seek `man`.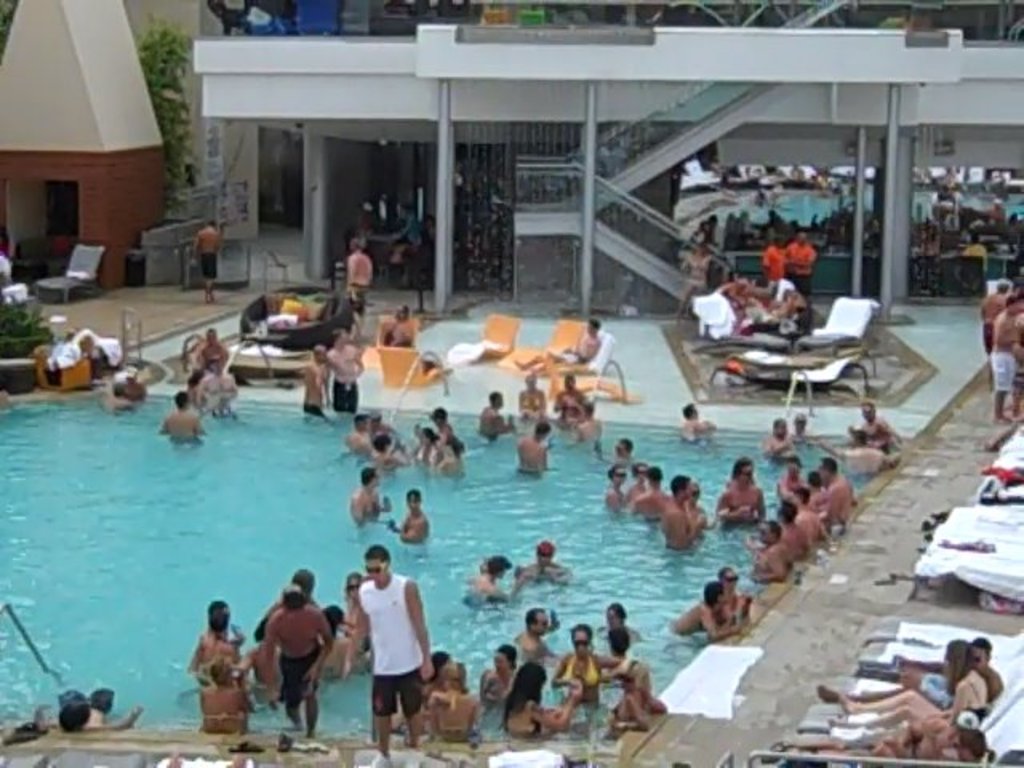
762:235:787:294.
